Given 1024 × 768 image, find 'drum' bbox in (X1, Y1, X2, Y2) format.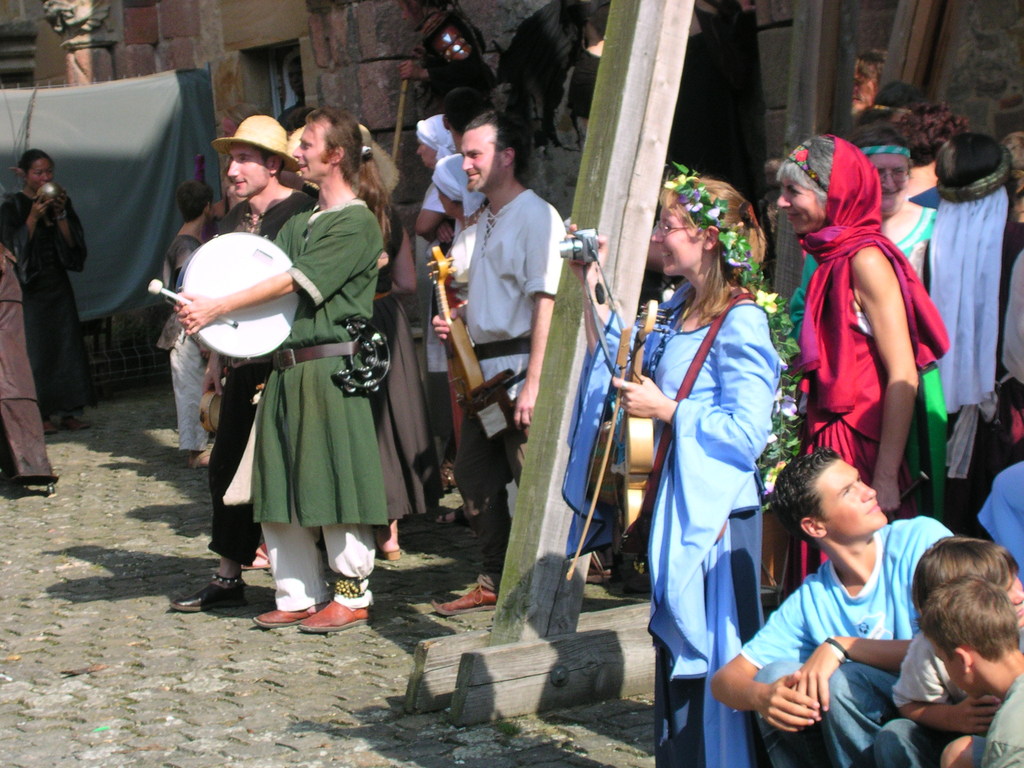
(200, 389, 223, 436).
